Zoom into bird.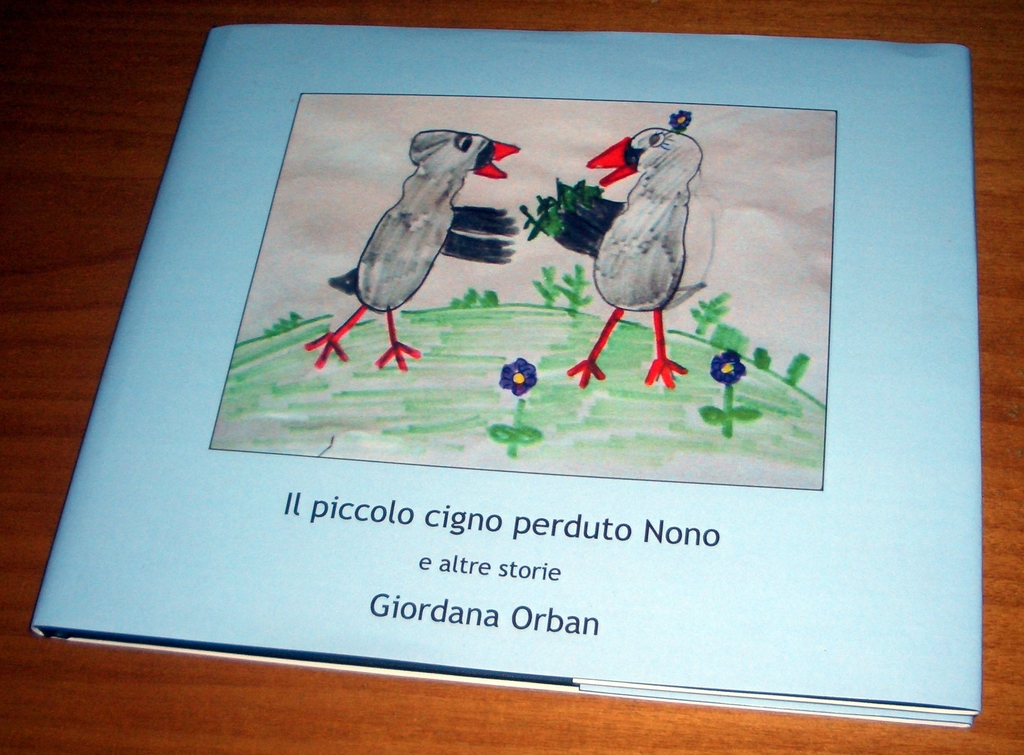
Zoom target: locate(318, 123, 509, 364).
